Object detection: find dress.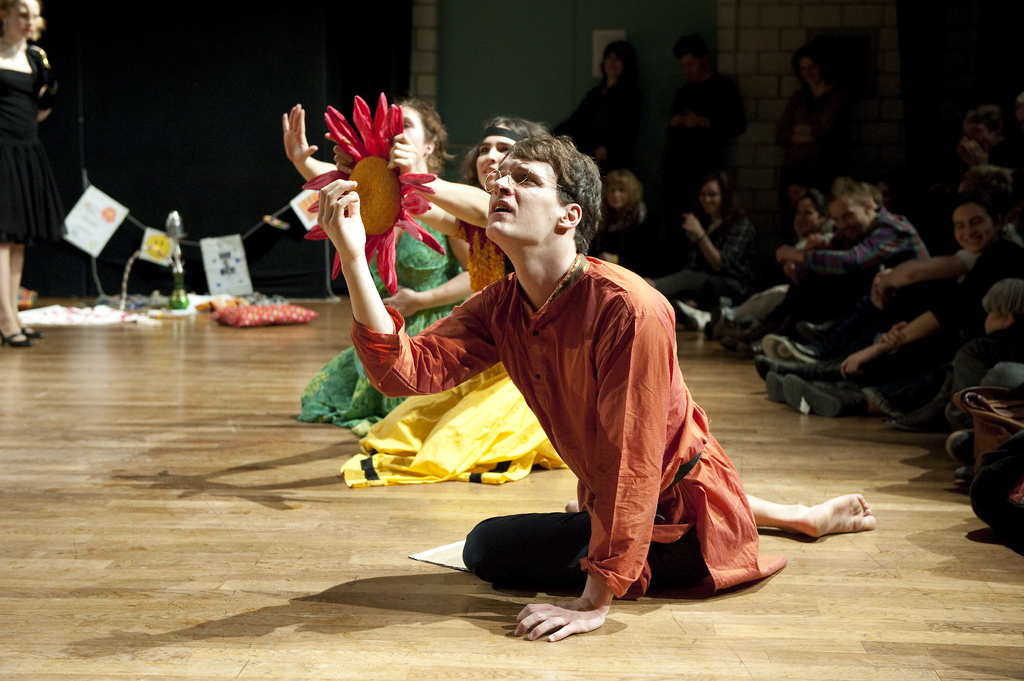
[x1=329, y1=230, x2=574, y2=490].
